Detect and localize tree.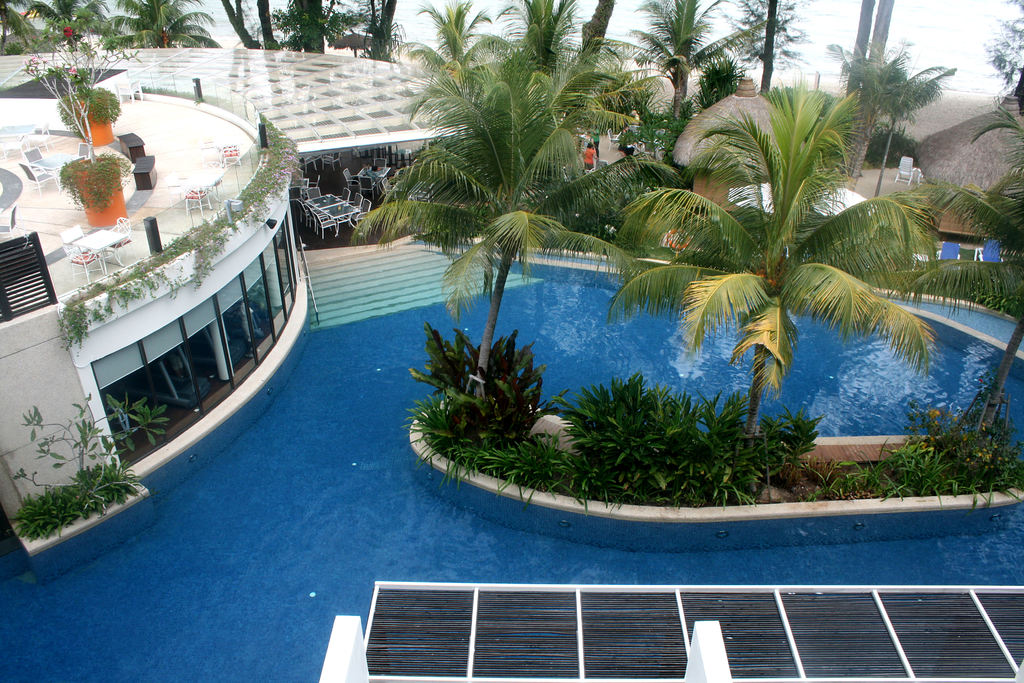
Localized at select_region(913, 55, 1023, 528).
